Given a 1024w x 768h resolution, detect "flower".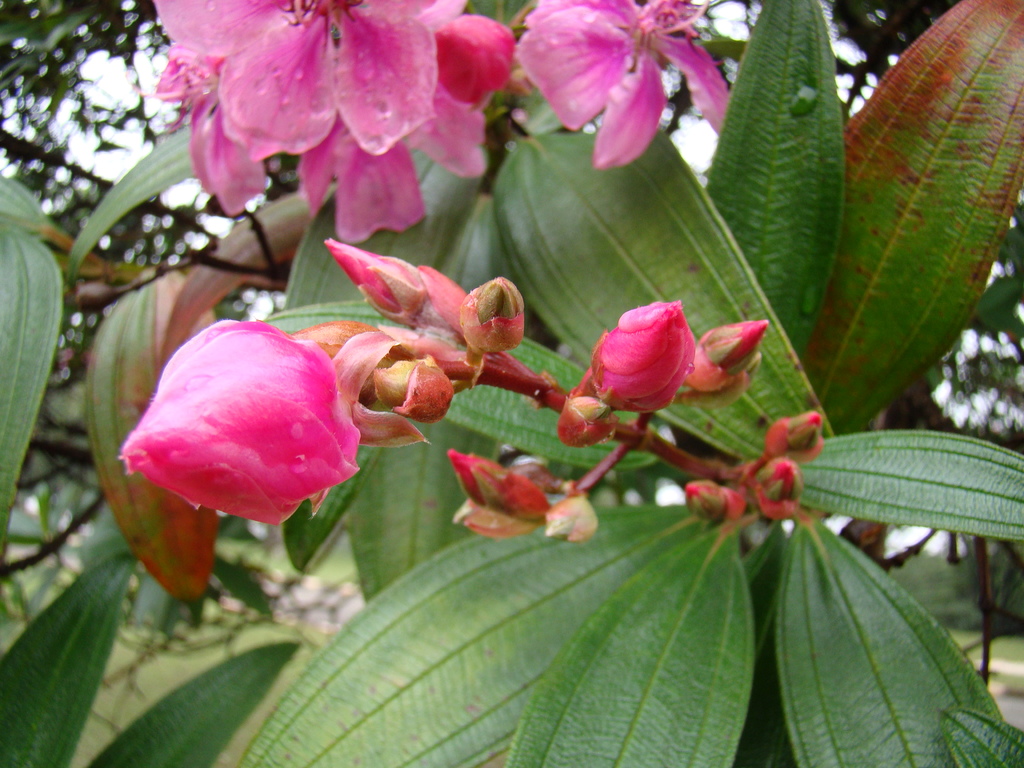
{"left": 451, "top": 449, "right": 496, "bottom": 514}.
